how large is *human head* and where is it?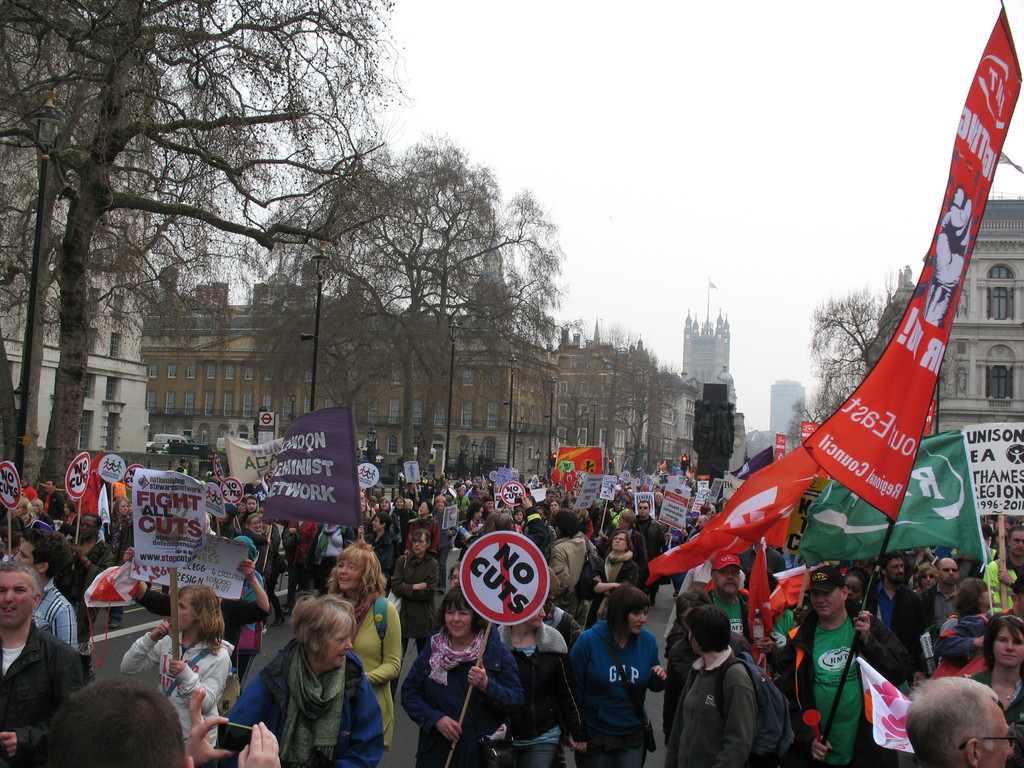
Bounding box: locate(31, 498, 44, 514).
